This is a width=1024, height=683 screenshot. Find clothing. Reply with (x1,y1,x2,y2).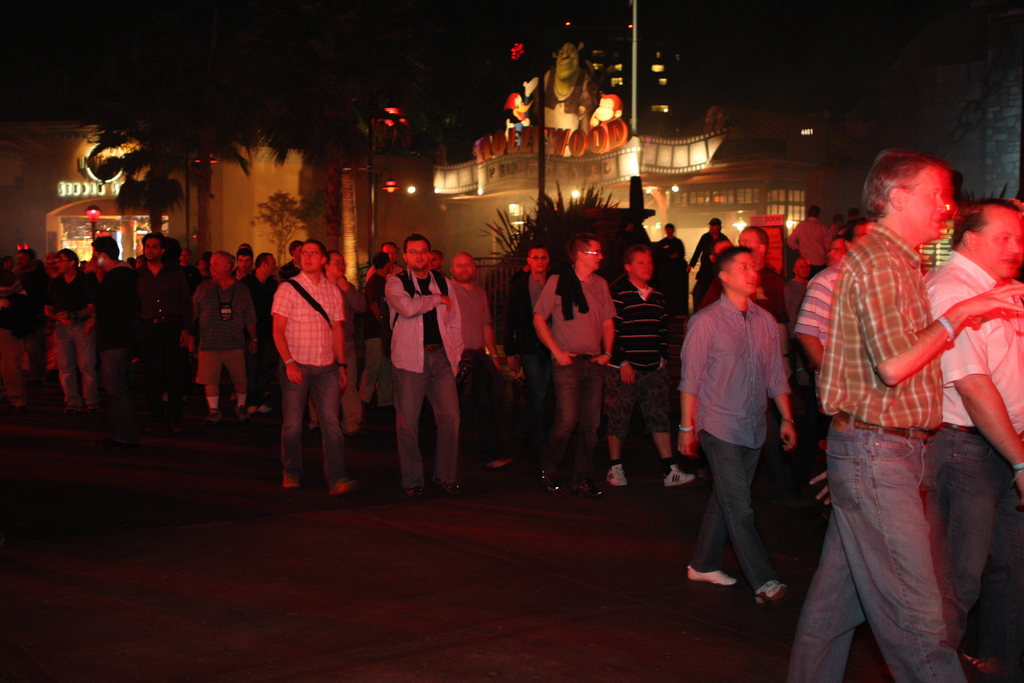
(924,250,1023,649).
